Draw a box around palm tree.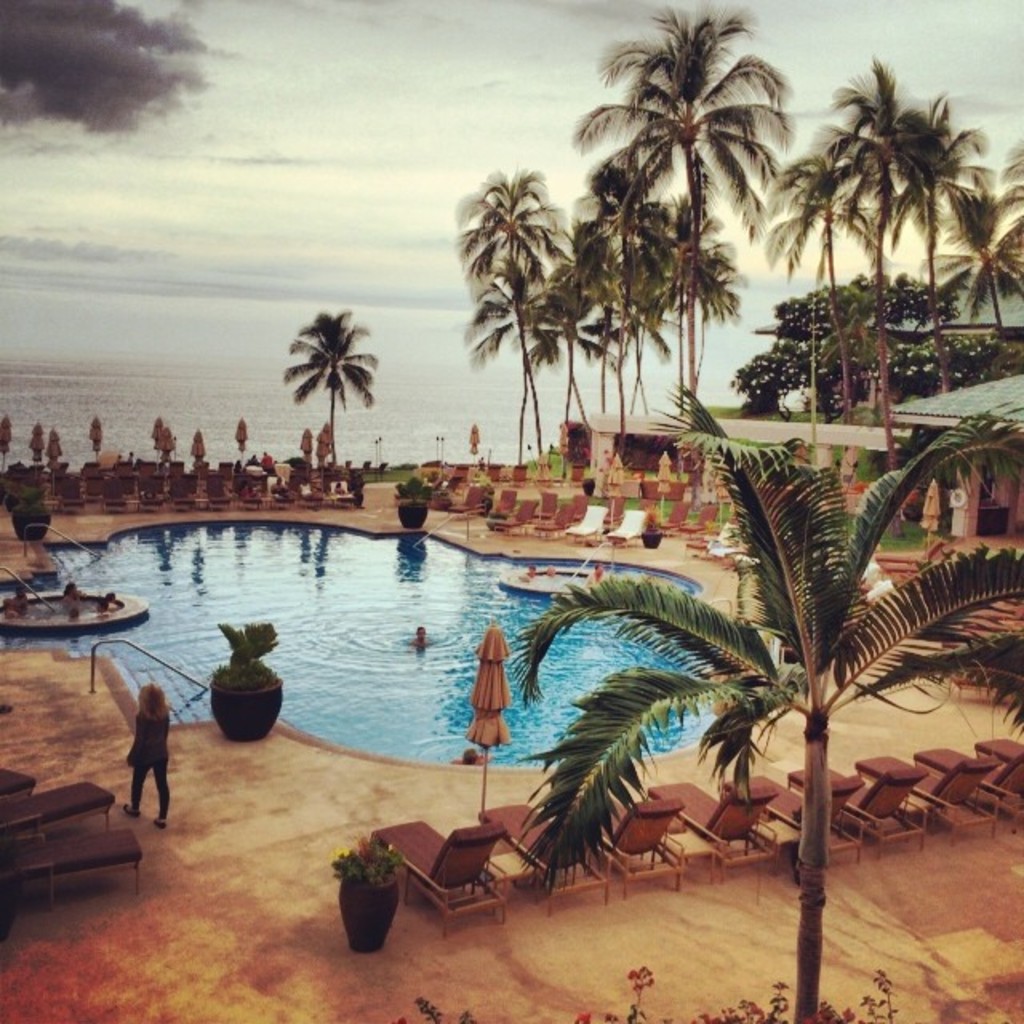
566, 214, 642, 405.
